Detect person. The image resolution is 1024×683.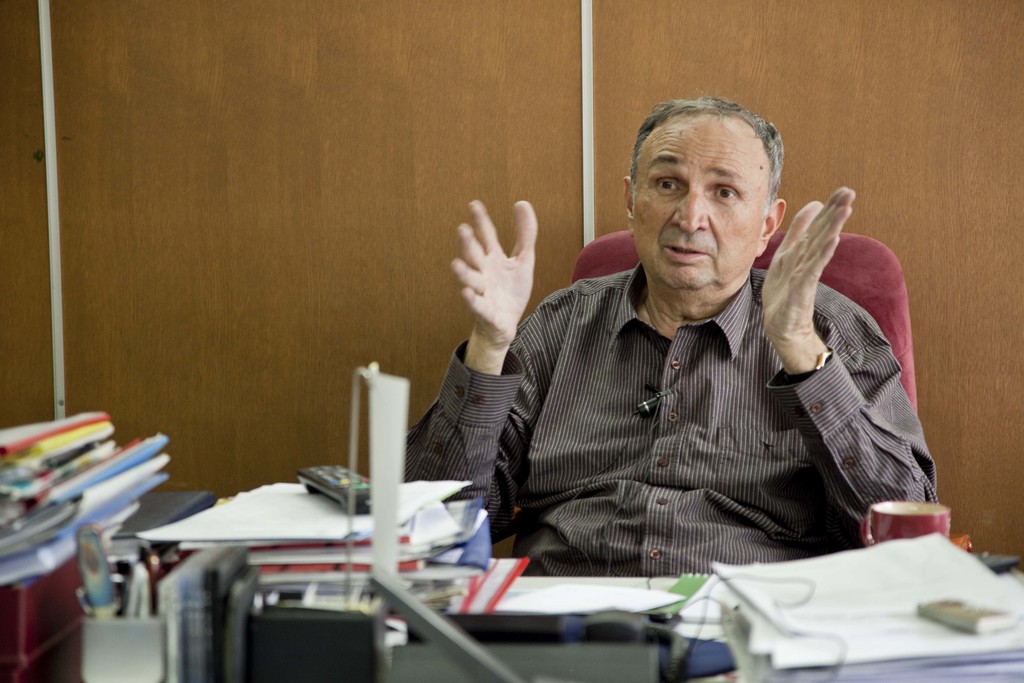
[406, 99, 941, 575].
